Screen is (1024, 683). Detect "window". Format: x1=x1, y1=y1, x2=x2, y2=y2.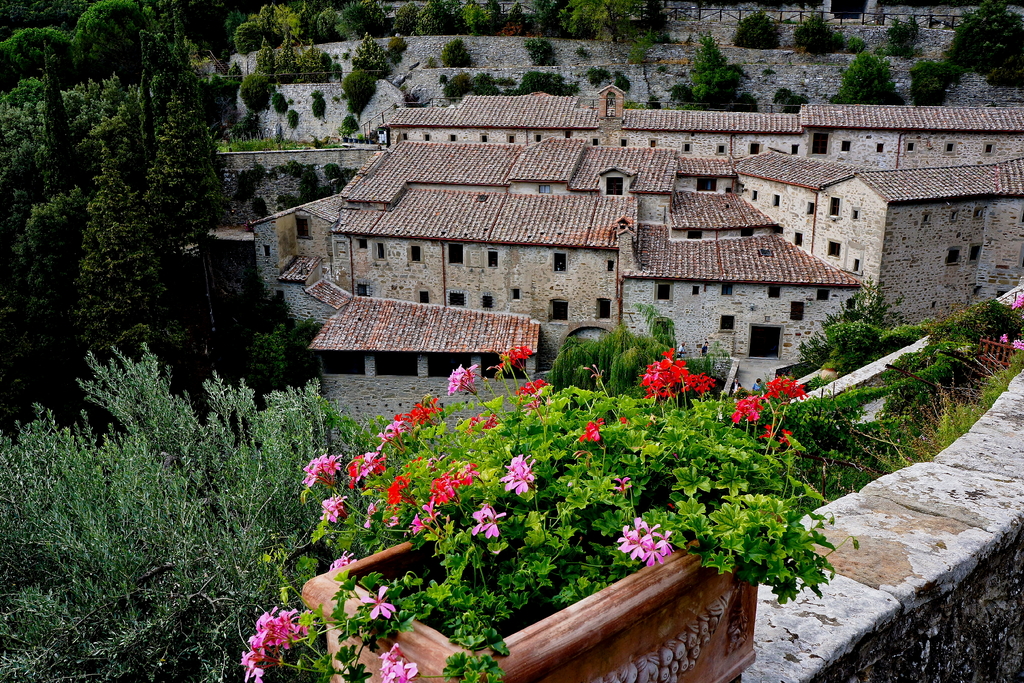
x1=770, y1=192, x2=784, y2=211.
